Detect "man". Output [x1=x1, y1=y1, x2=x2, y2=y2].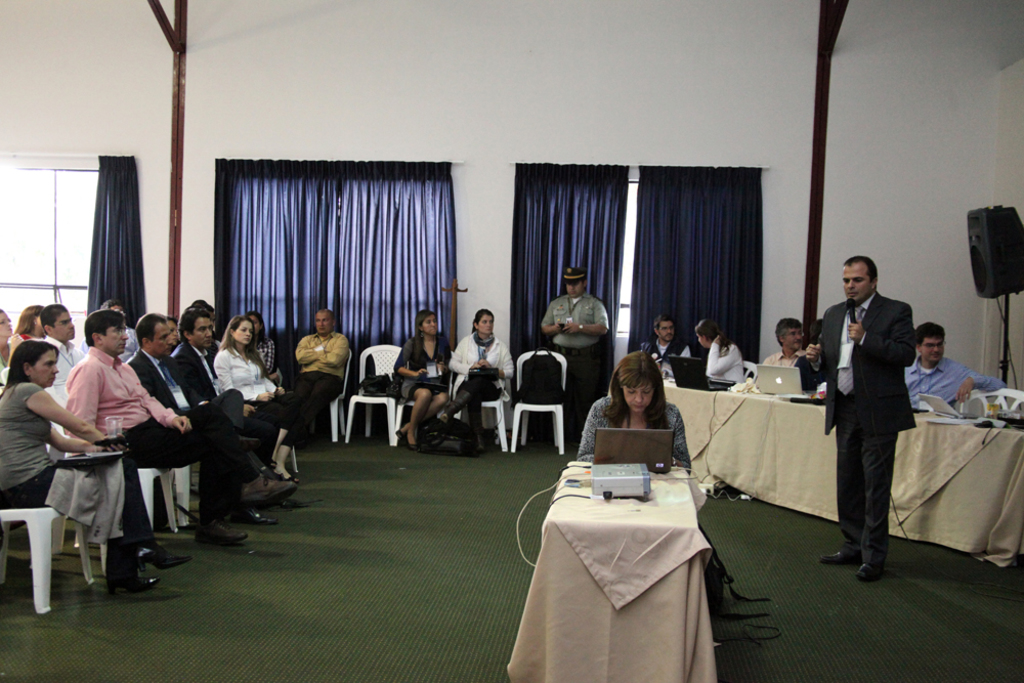
[x1=40, y1=305, x2=83, y2=407].
